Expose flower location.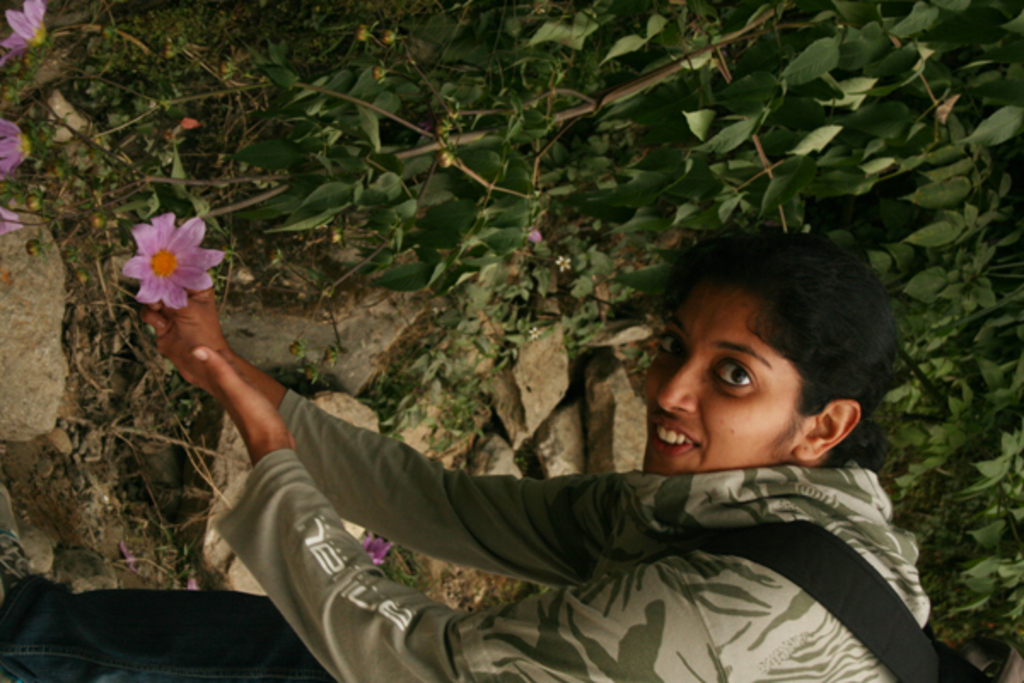
Exposed at bbox=(0, 0, 48, 65).
